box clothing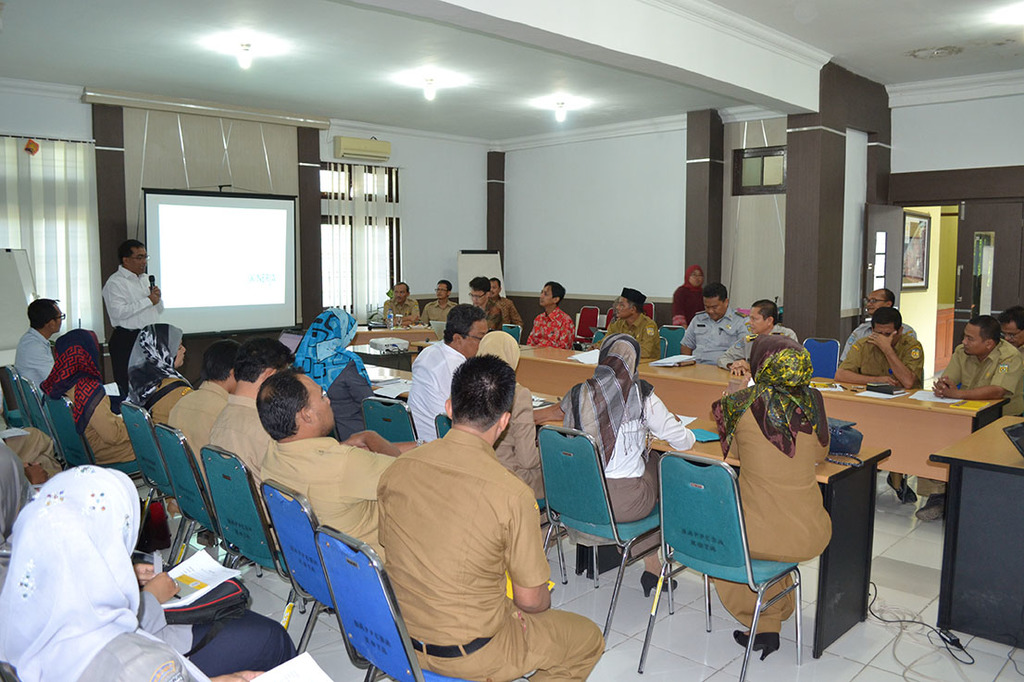
[x1=815, y1=305, x2=871, y2=361]
